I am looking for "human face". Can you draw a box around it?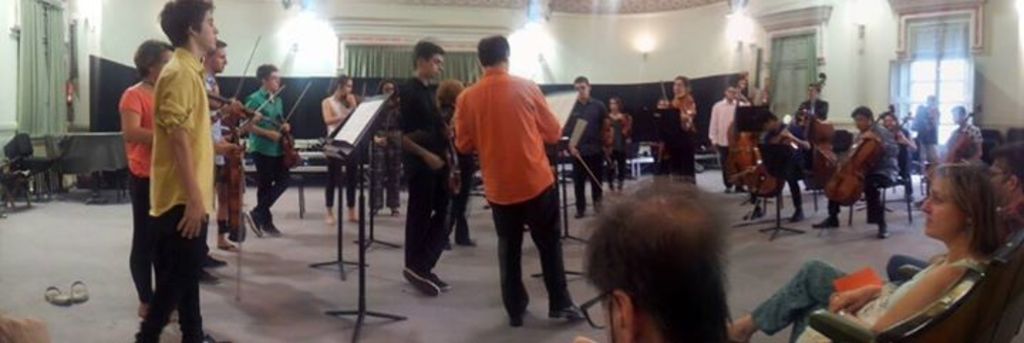
Sure, the bounding box is 924 176 963 239.
